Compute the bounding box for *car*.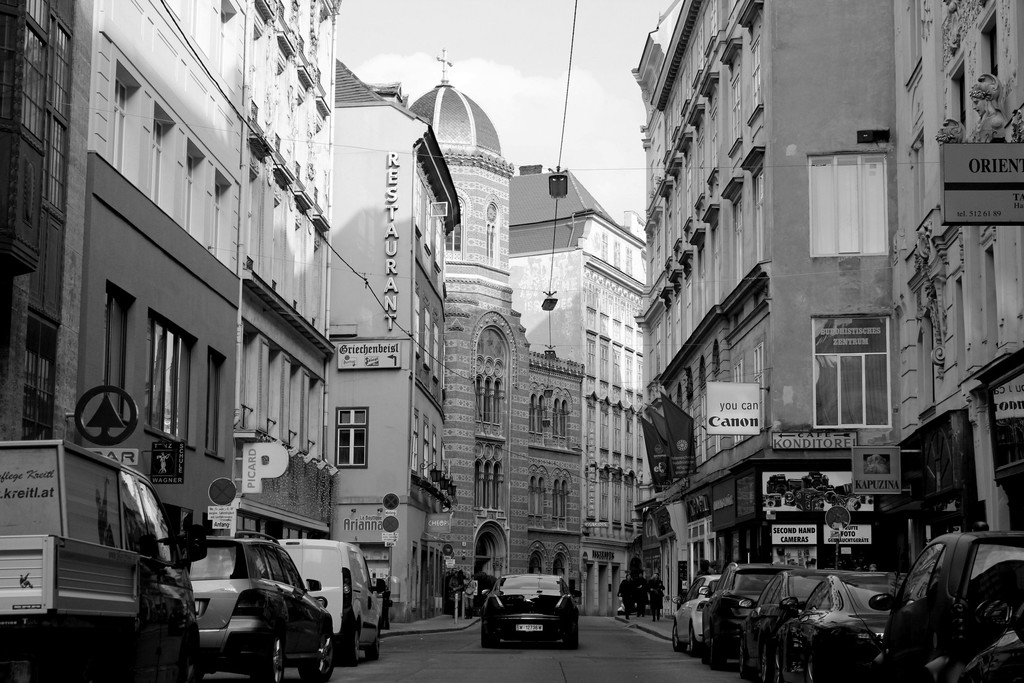
(185,531,333,682).
